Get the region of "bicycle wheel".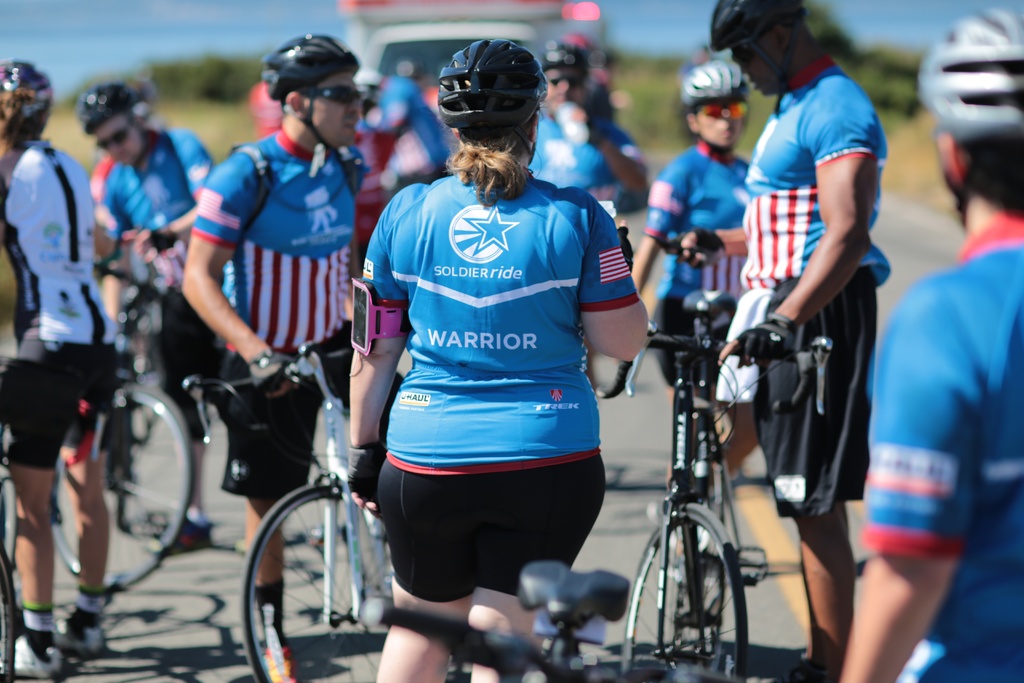
(45, 375, 203, 599).
